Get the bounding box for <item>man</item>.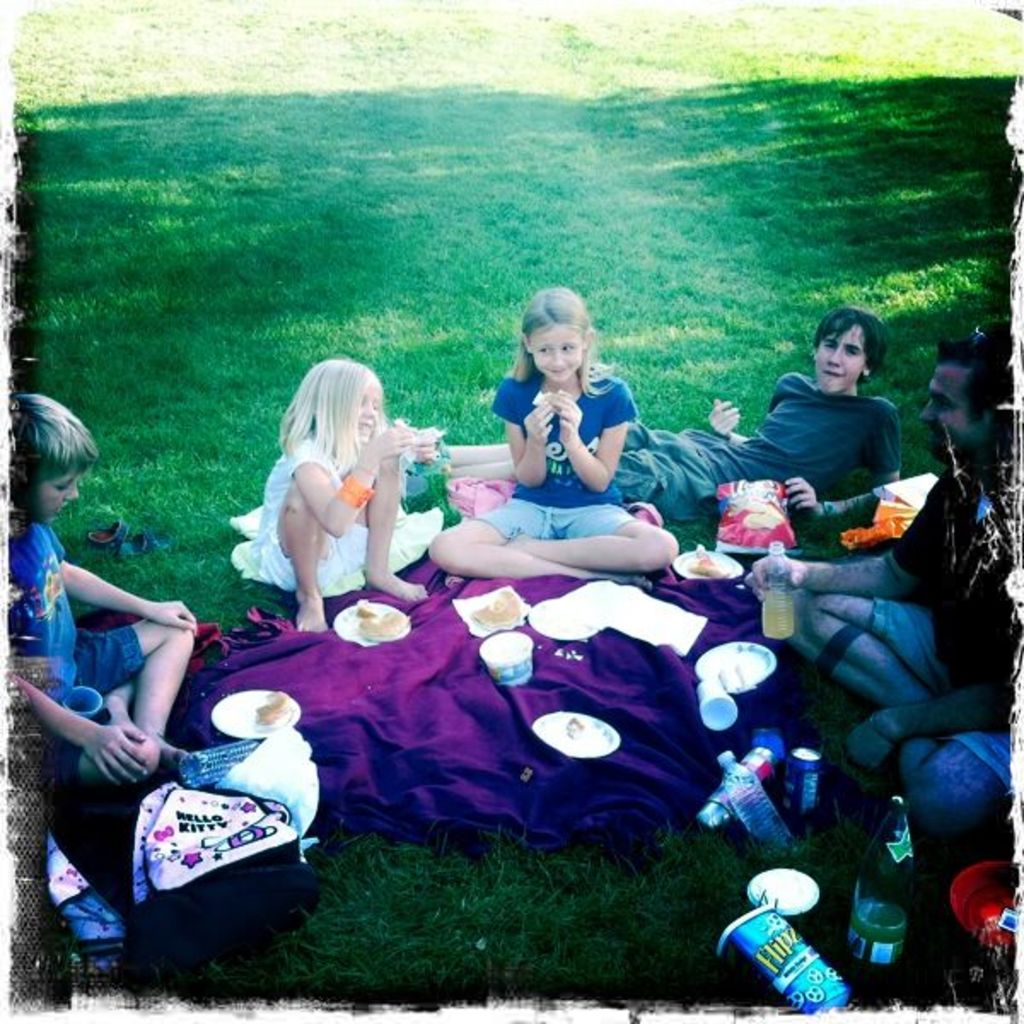
crop(643, 311, 899, 522).
